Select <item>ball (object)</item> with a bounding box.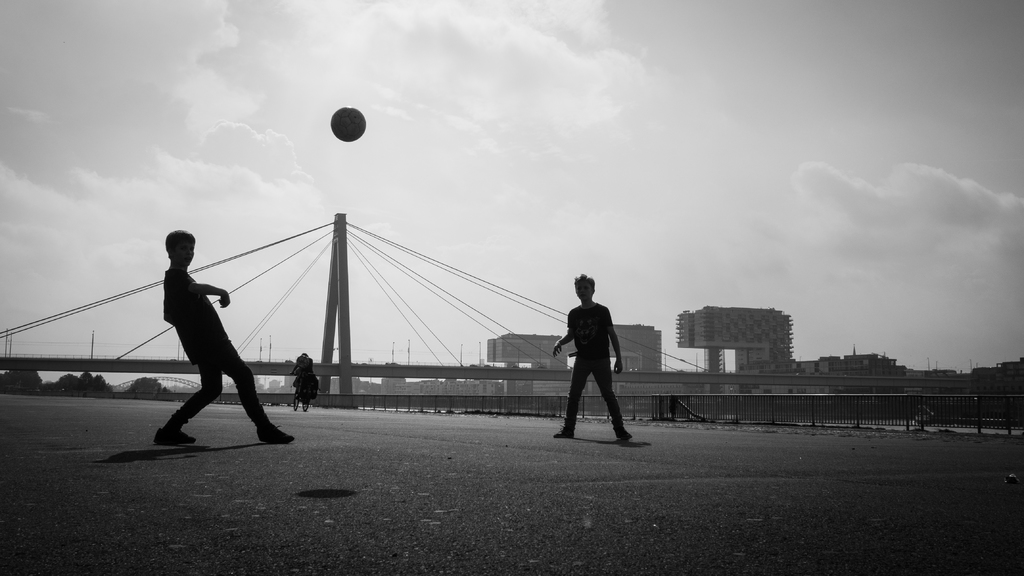
<bbox>331, 107, 364, 140</bbox>.
